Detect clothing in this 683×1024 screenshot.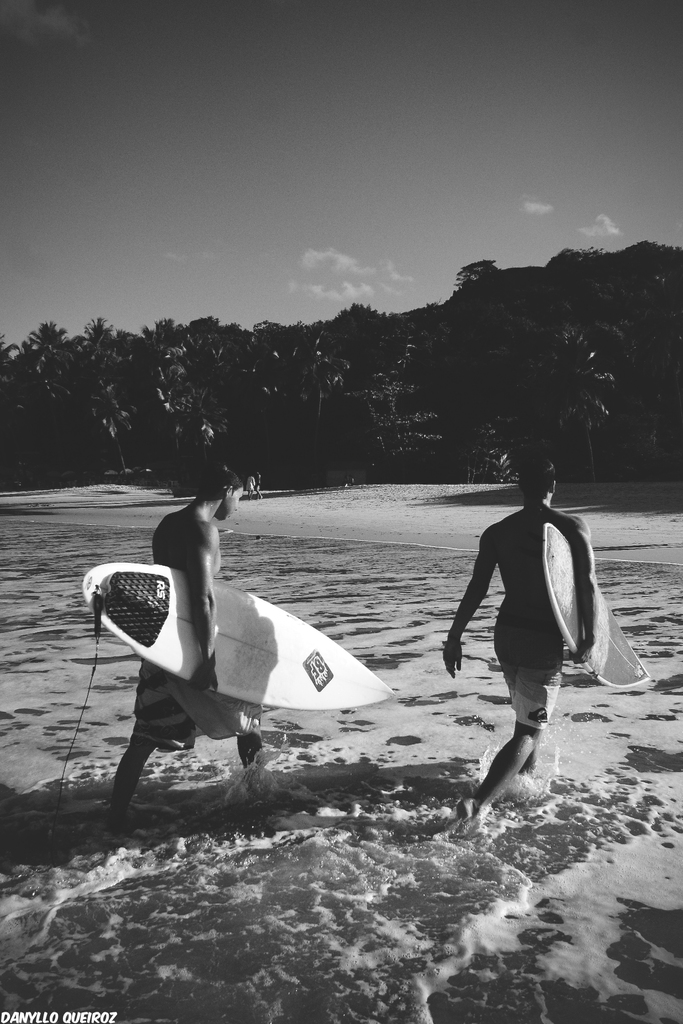
Detection: box(128, 655, 266, 756).
